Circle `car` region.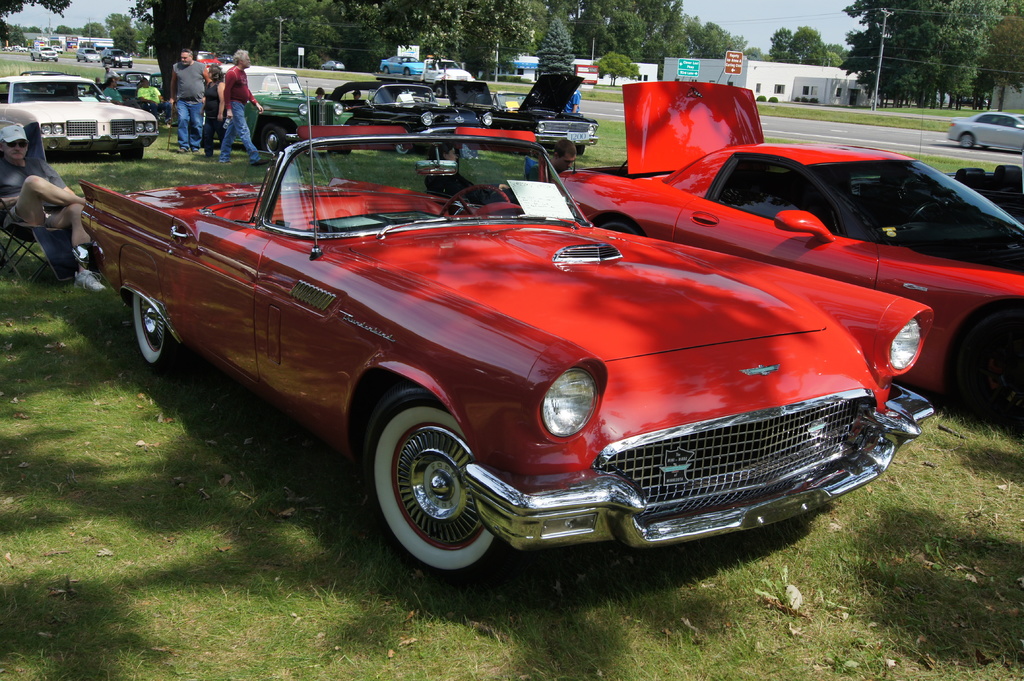
Region: [321, 62, 342, 71].
